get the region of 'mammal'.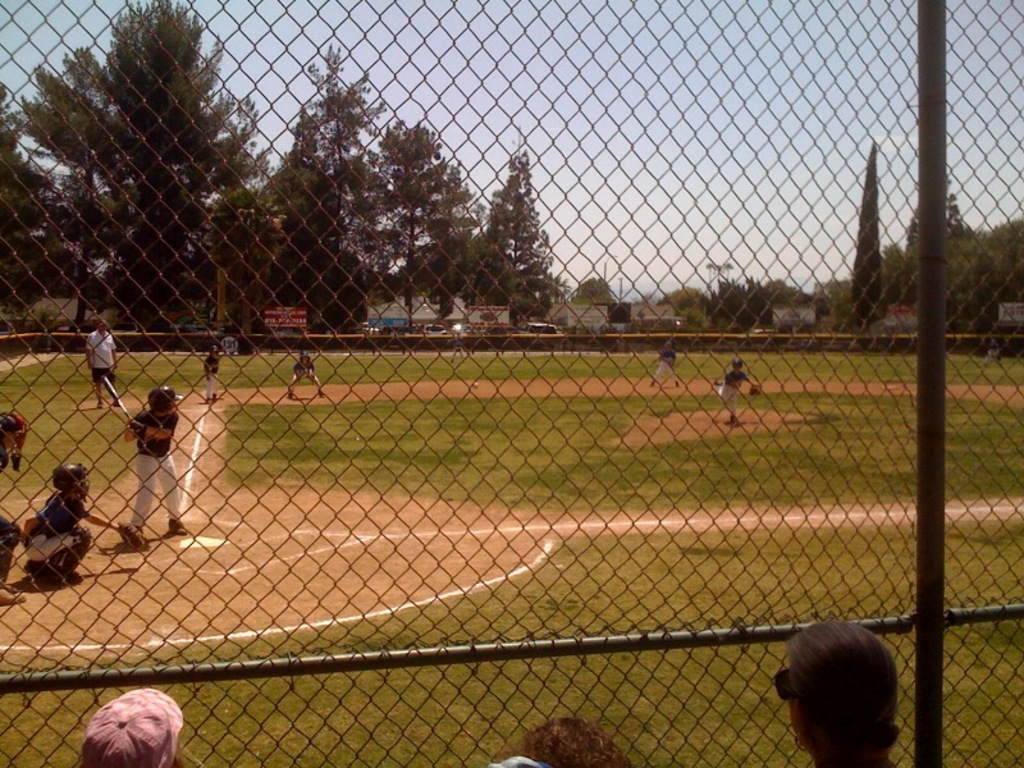
{"x1": 490, "y1": 714, "x2": 639, "y2": 767}.
